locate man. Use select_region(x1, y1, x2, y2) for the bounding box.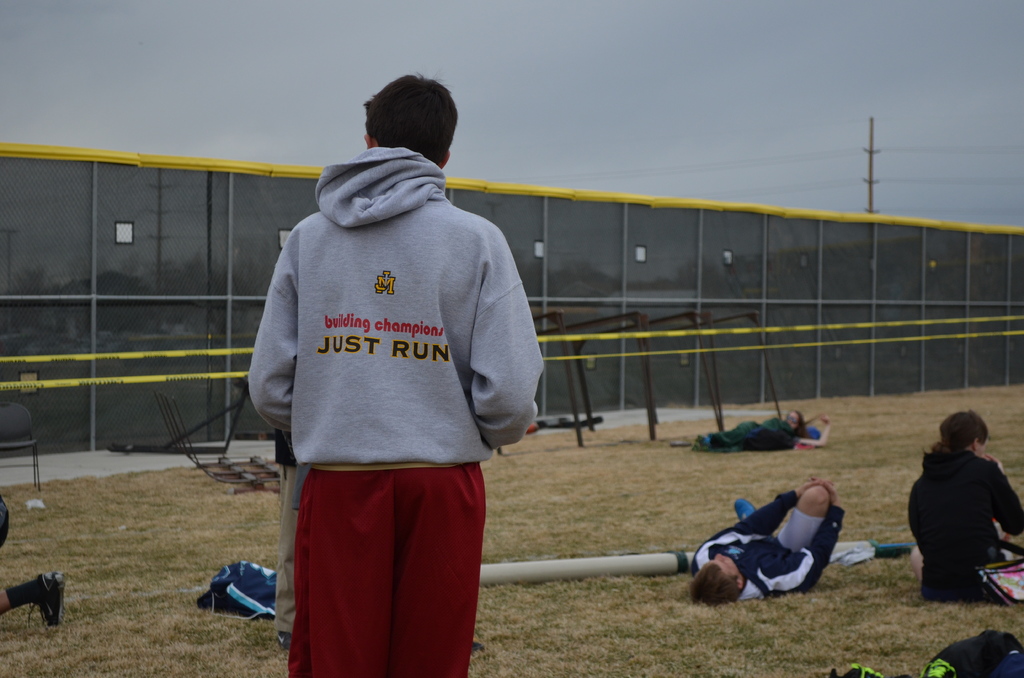
select_region(688, 473, 845, 607).
